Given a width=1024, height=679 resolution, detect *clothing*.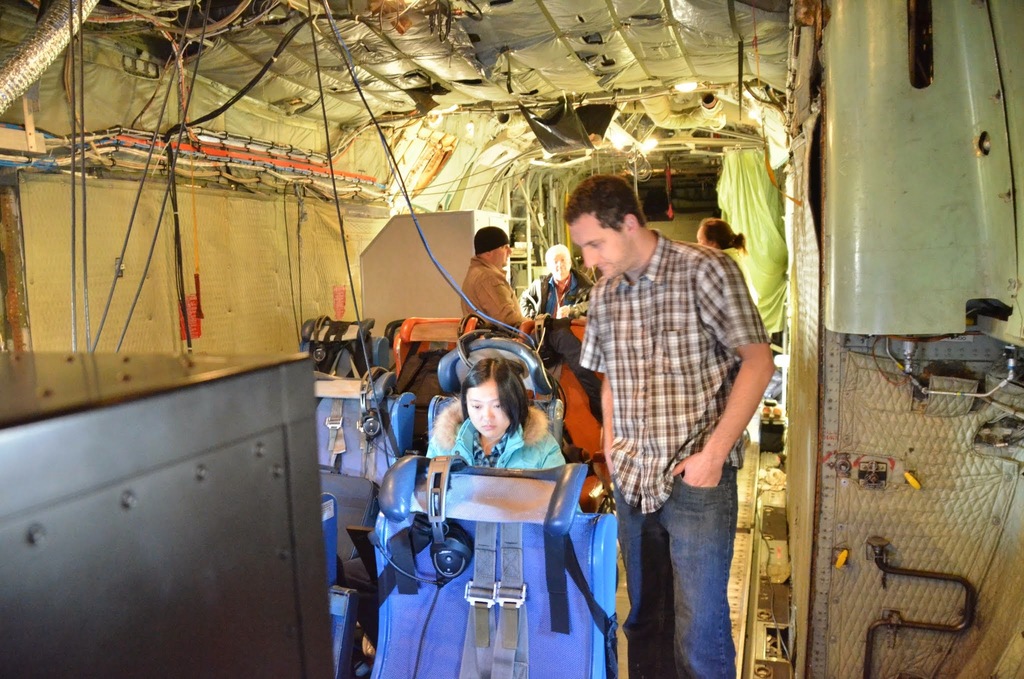
431:398:560:478.
